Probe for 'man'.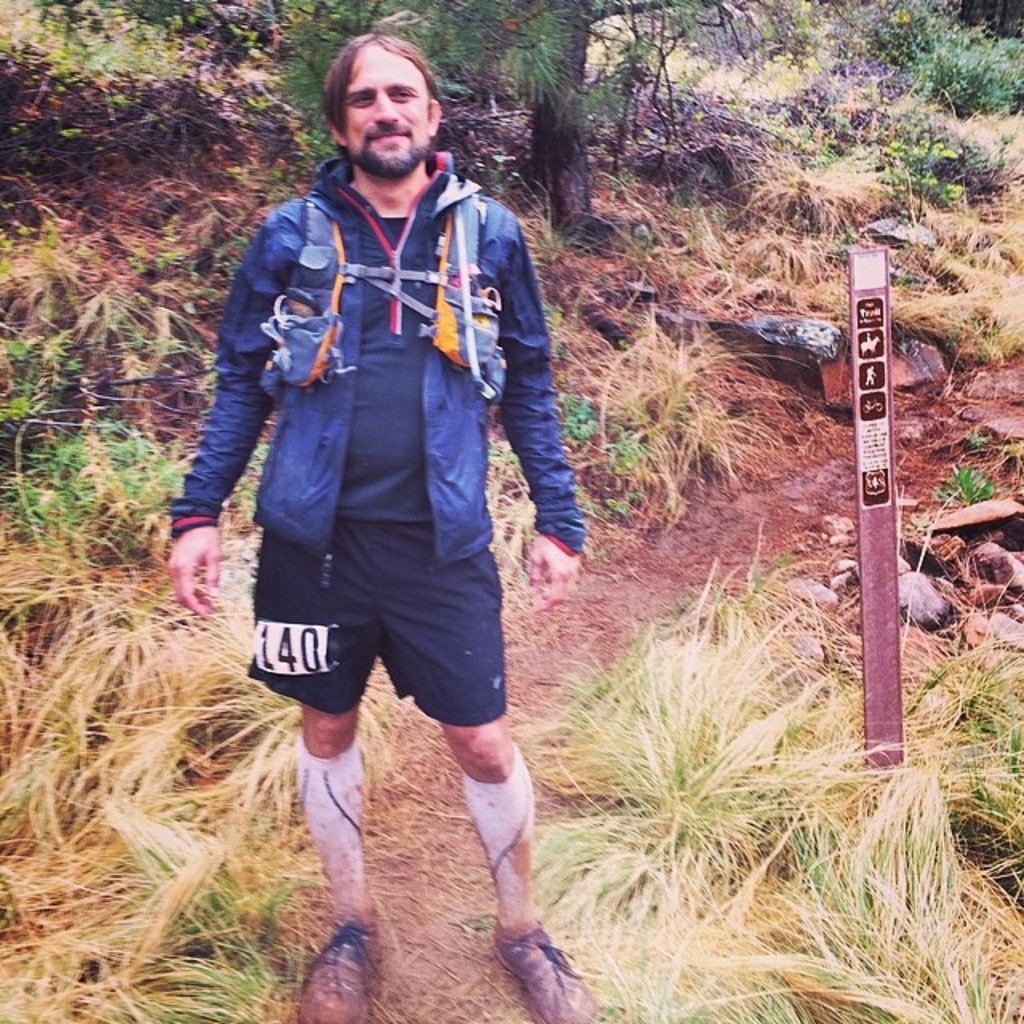
Probe result: 189/35/584/995.
